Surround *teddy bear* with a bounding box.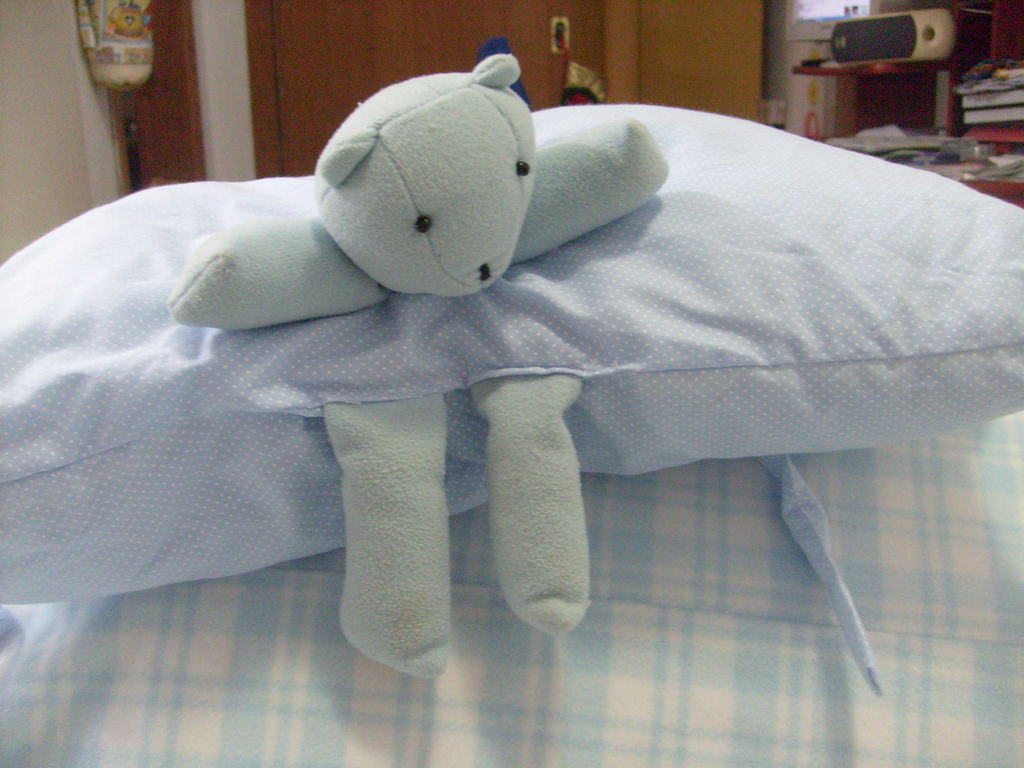
173 54 667 688.
